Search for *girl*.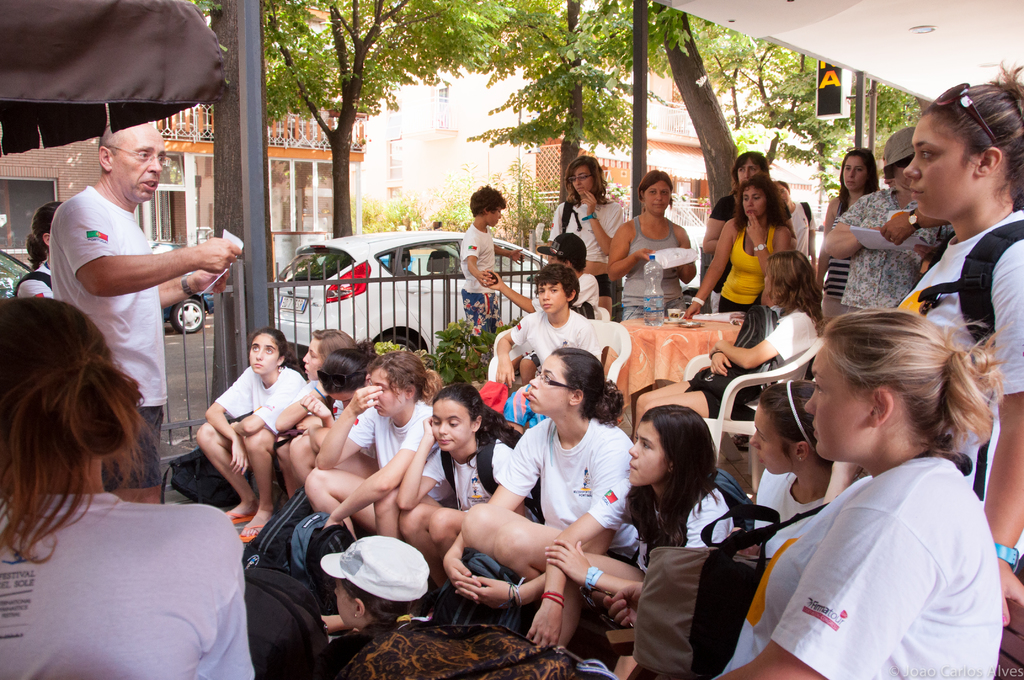
Found at bbox(396, 378, 545, 601).
